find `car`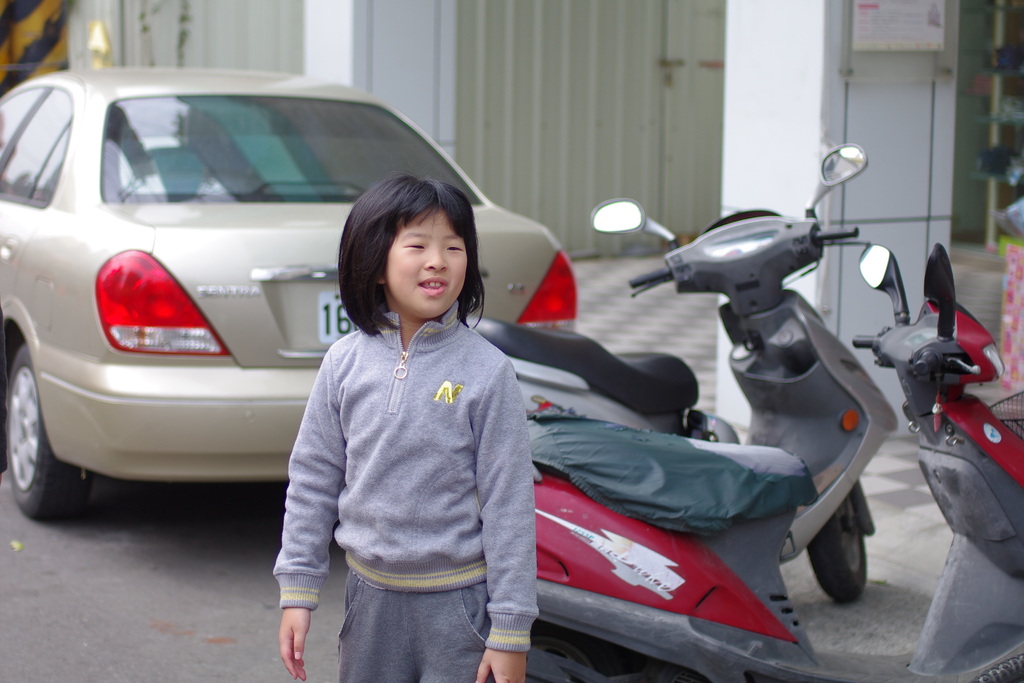
locate(0, 71, 578, 522)
